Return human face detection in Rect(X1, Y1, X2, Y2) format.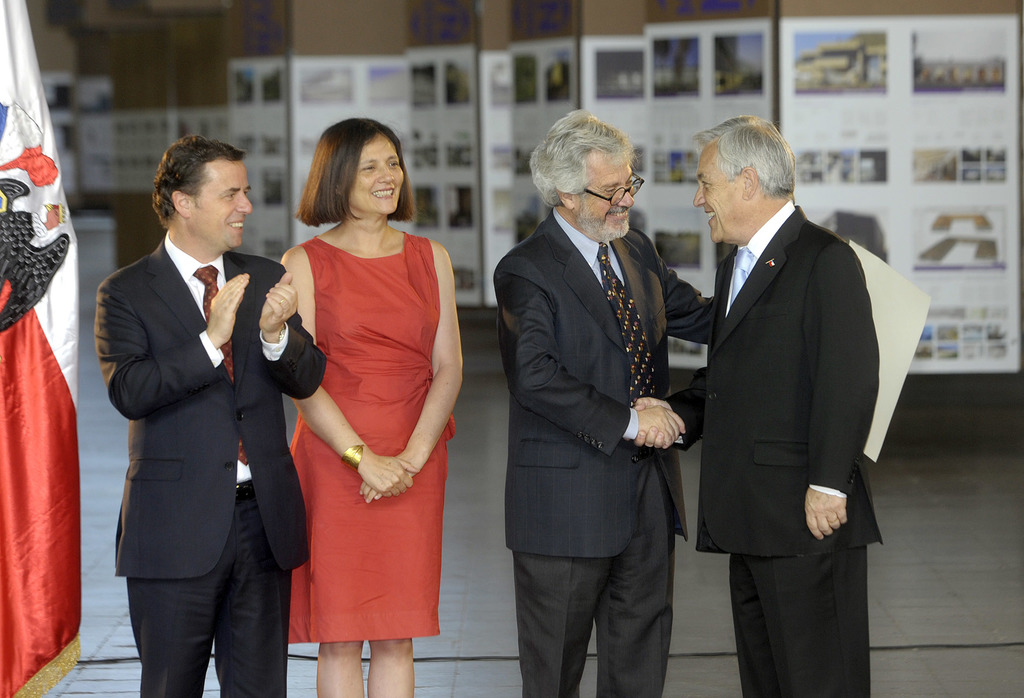
Rect(699, 136, 745, 249).
